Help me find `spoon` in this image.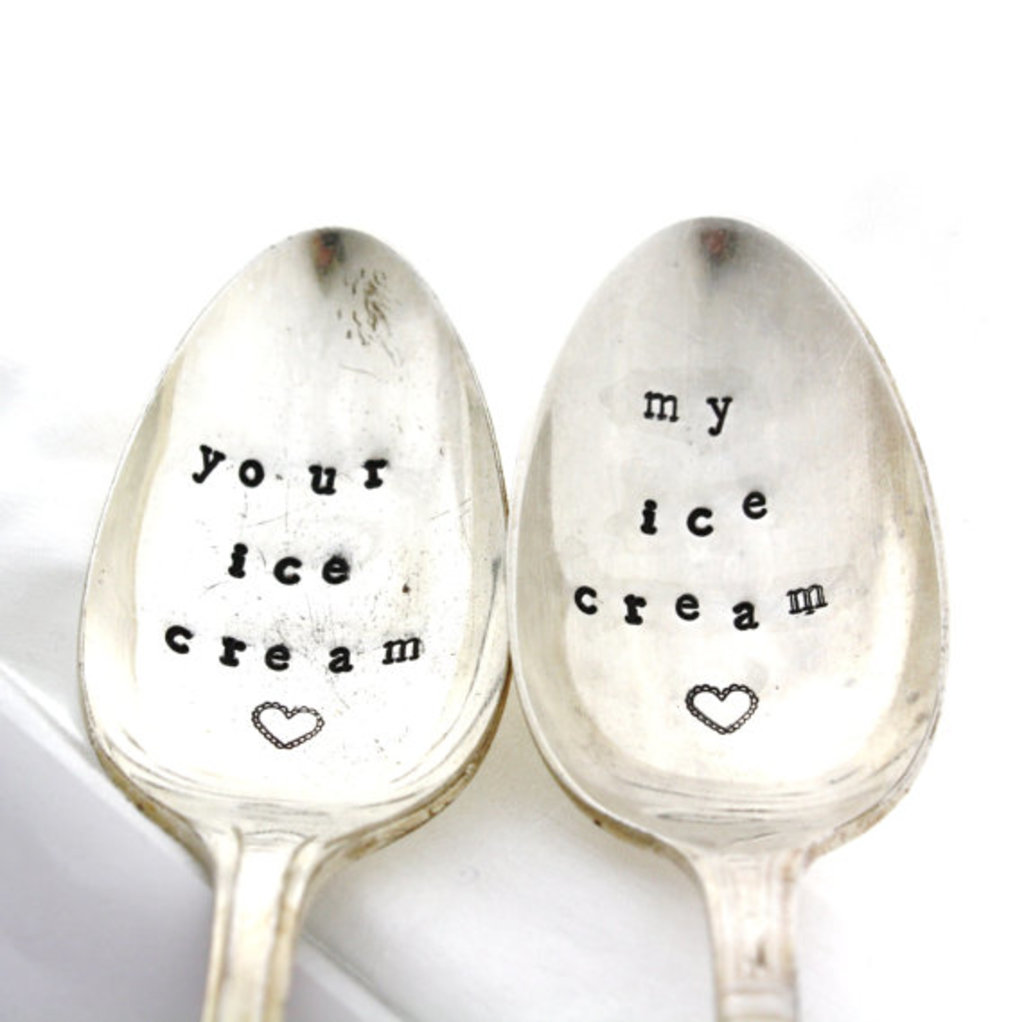
Found it: 508/212/945/1020.
